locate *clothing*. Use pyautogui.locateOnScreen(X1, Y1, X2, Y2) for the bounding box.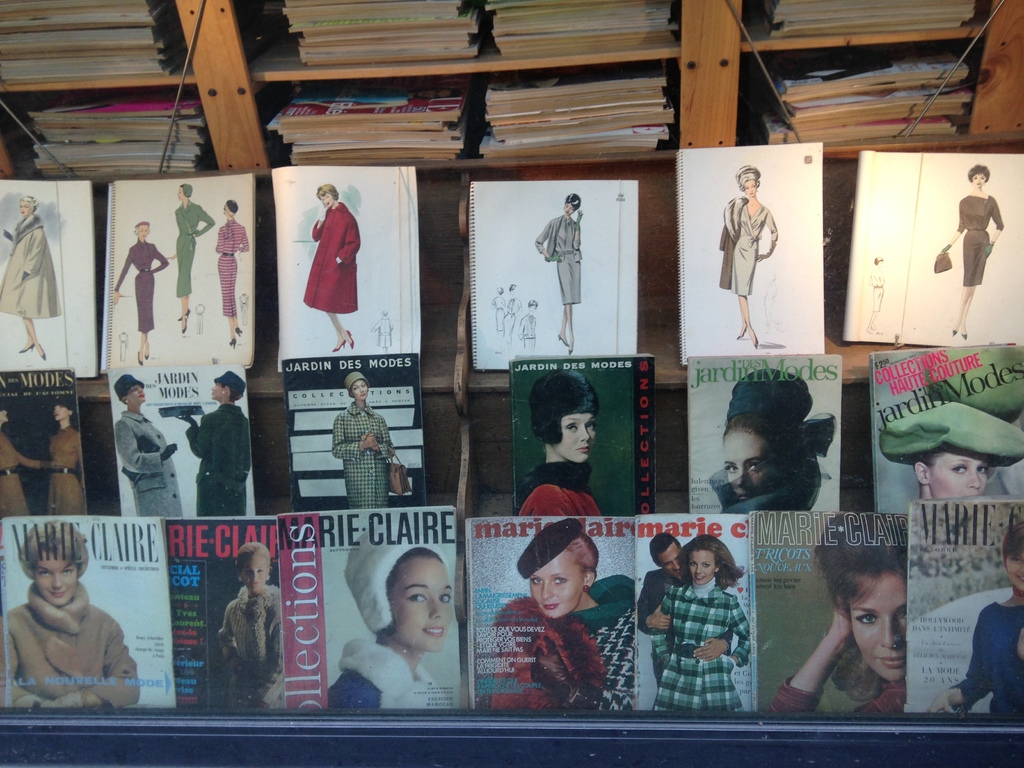
pyautogui.locateOnScreen(771, 674, 907, 715).
